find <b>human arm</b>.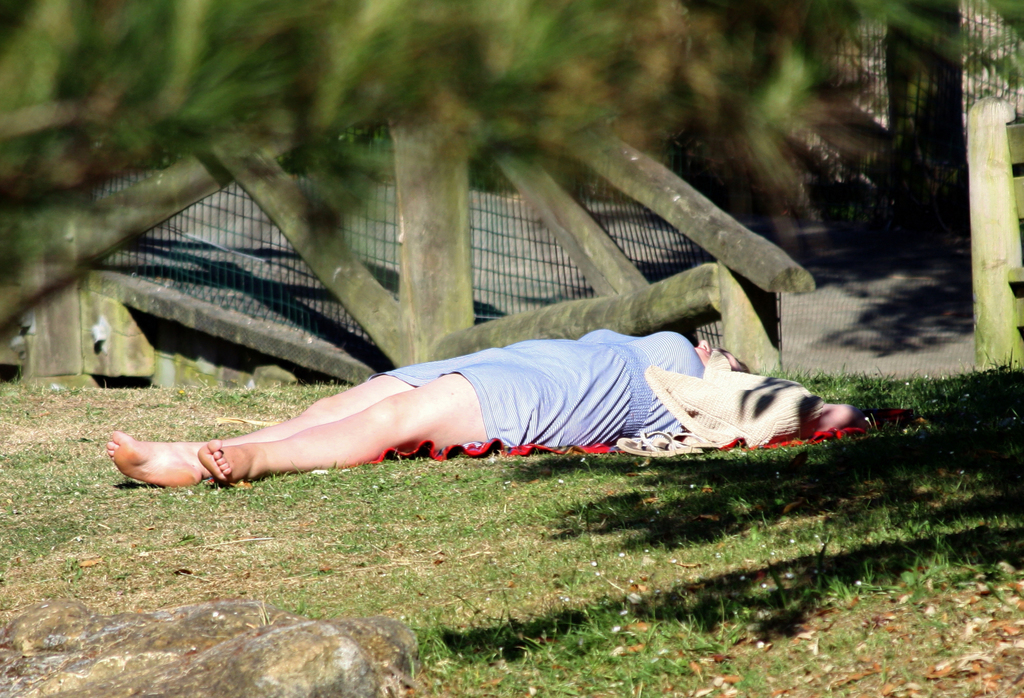
<box>787,392,854,444</box>.
